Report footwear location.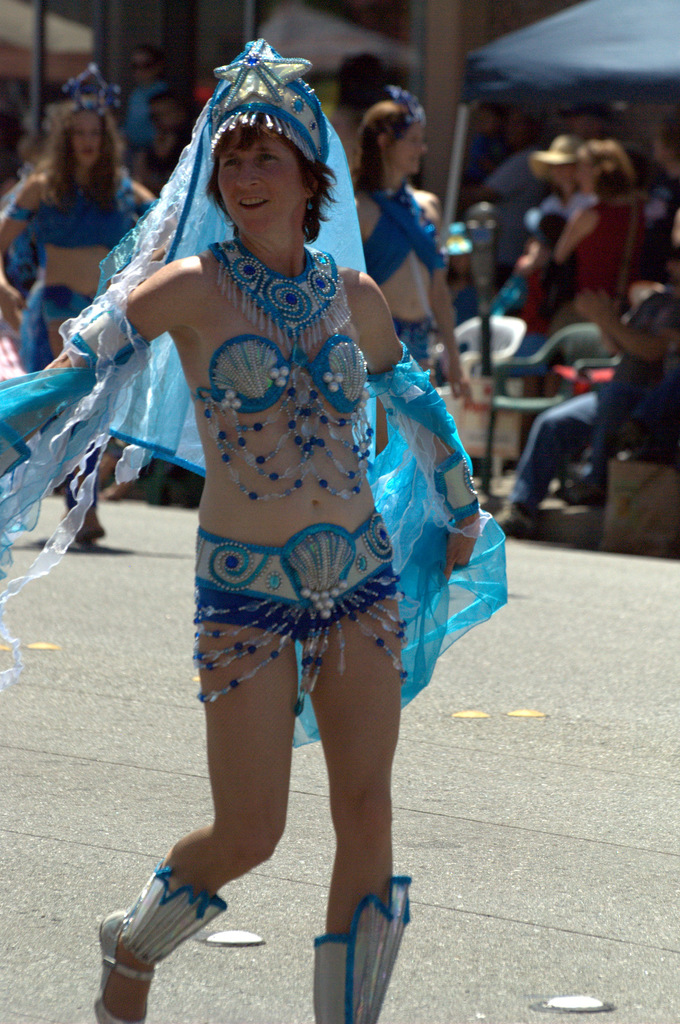
Report: Rect(491, 488, 541, 540).
